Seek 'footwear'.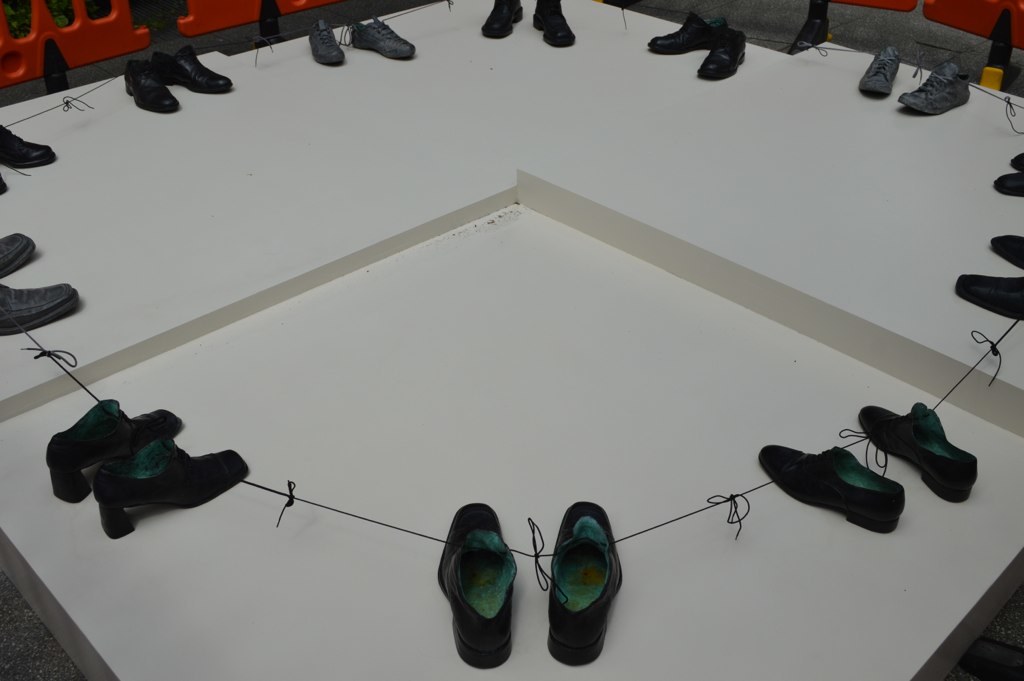
region(43, 396, 185, 506).
